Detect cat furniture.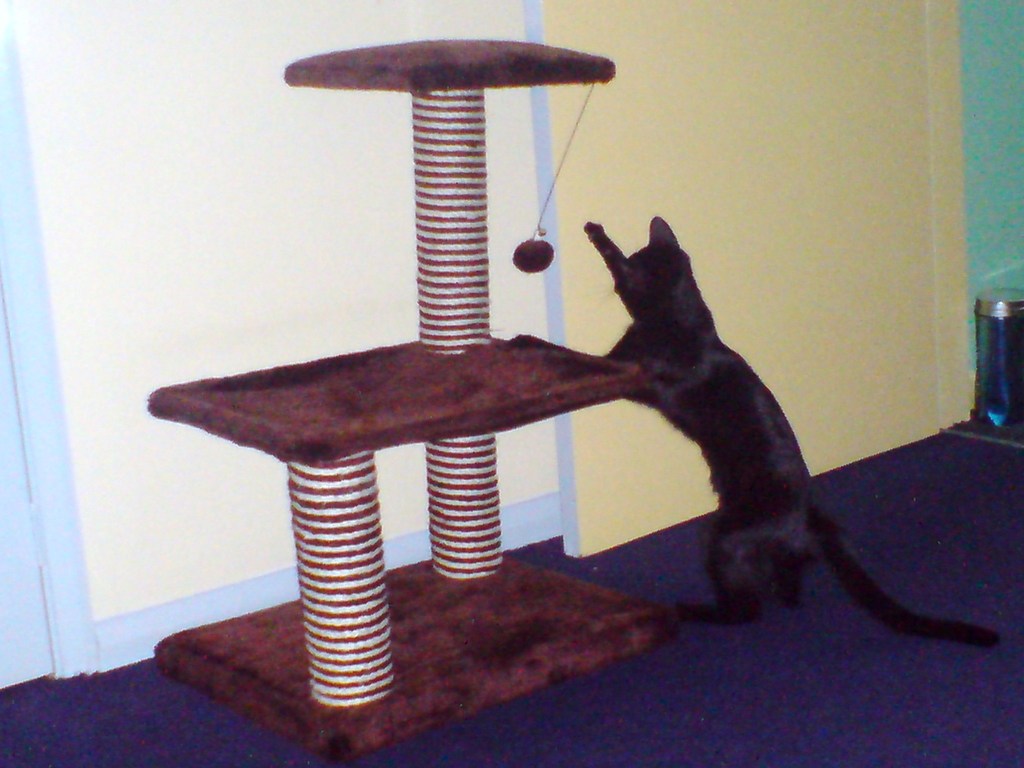
Detected at left=143, top=37, right=672, bottom=757.
